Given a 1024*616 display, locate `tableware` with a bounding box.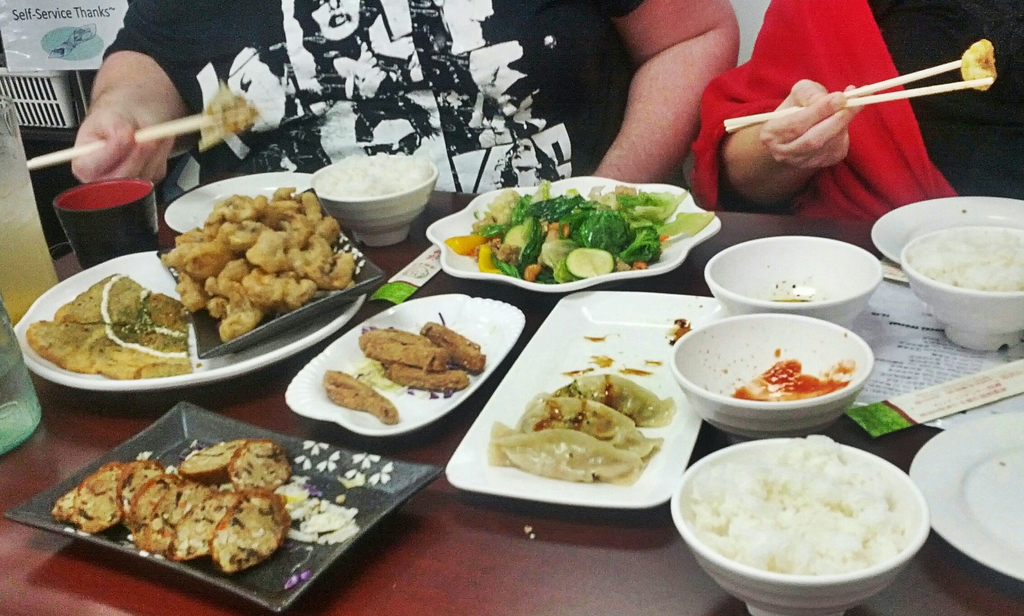
Located: bbox=[10, 247, 371, 393].
